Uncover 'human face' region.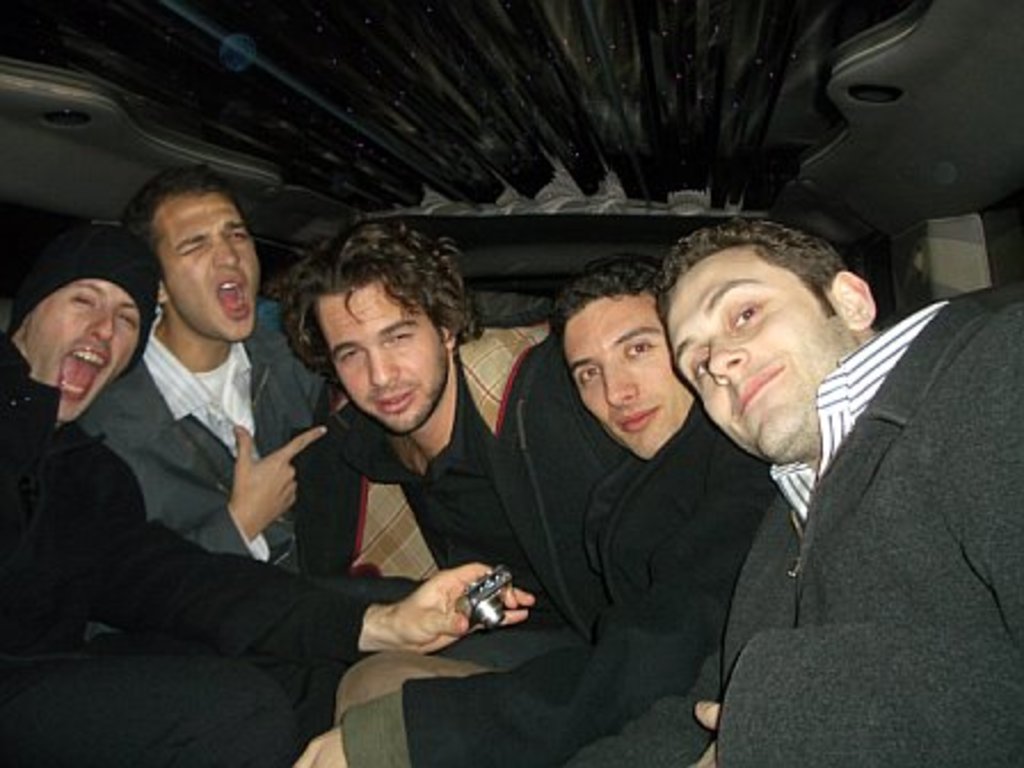
Uncovered: [562, 297, 690, 455].
